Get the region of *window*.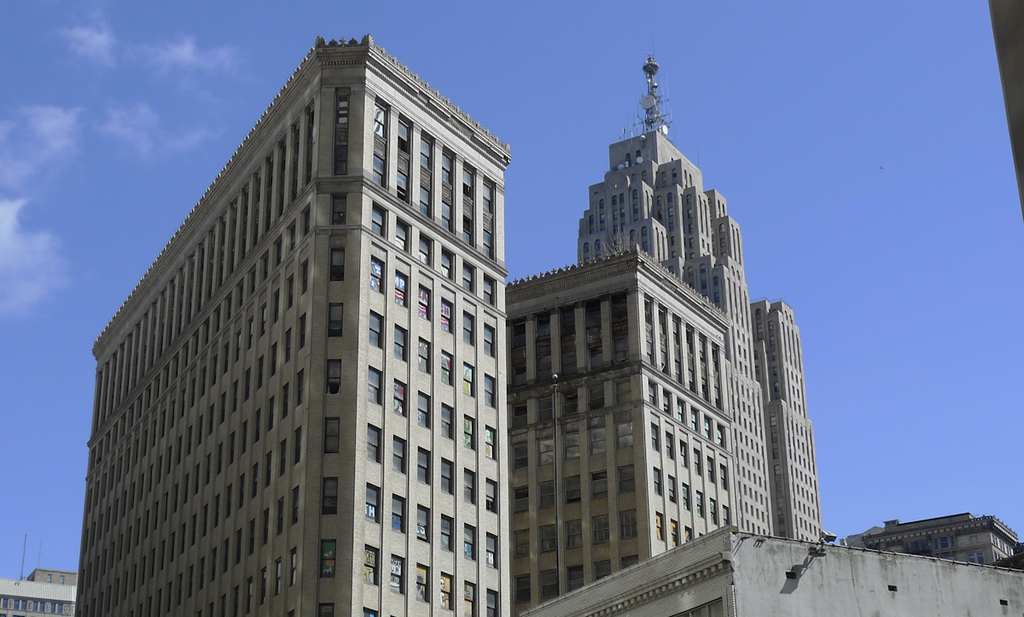
box(329, 353, 342, 396).
